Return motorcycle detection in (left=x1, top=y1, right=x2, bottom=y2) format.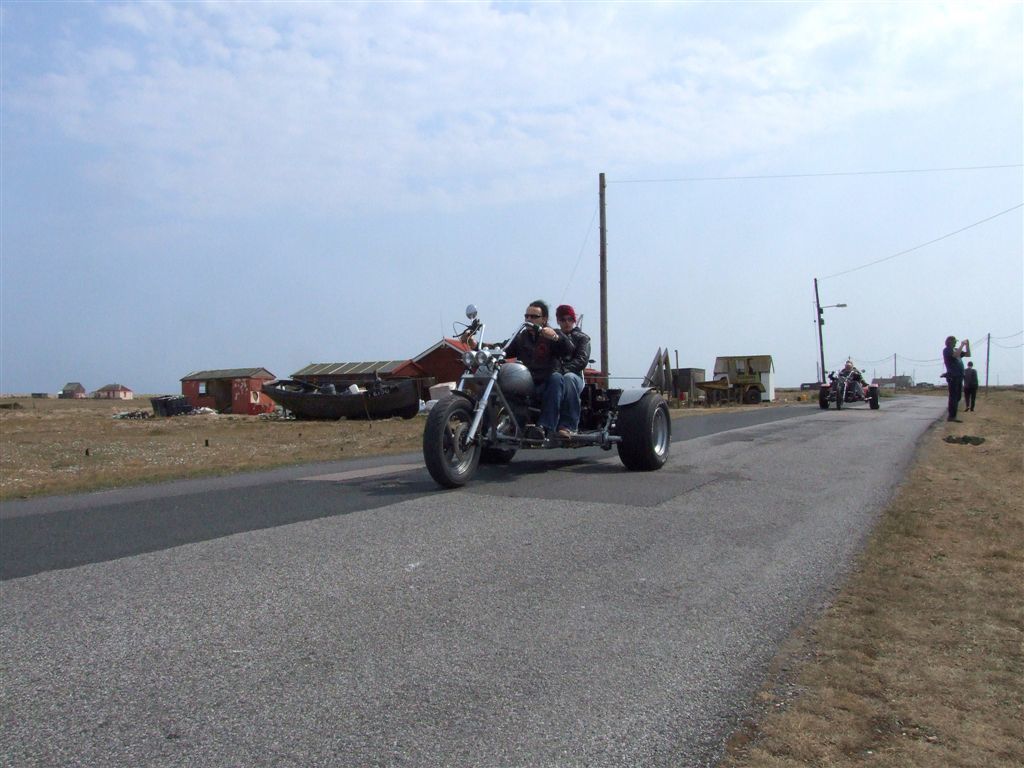
(left=822, top=365, right=883, bottom=406).
